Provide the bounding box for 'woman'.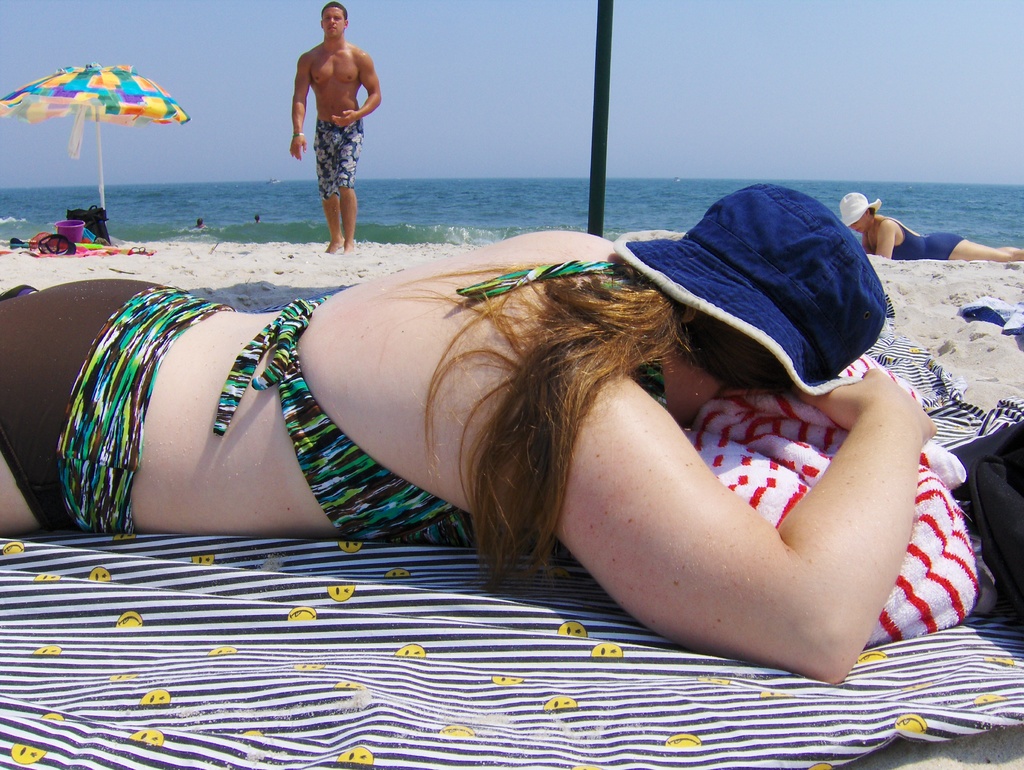
pyautogui.locateOnScreen(0, 177, 931, 735).
